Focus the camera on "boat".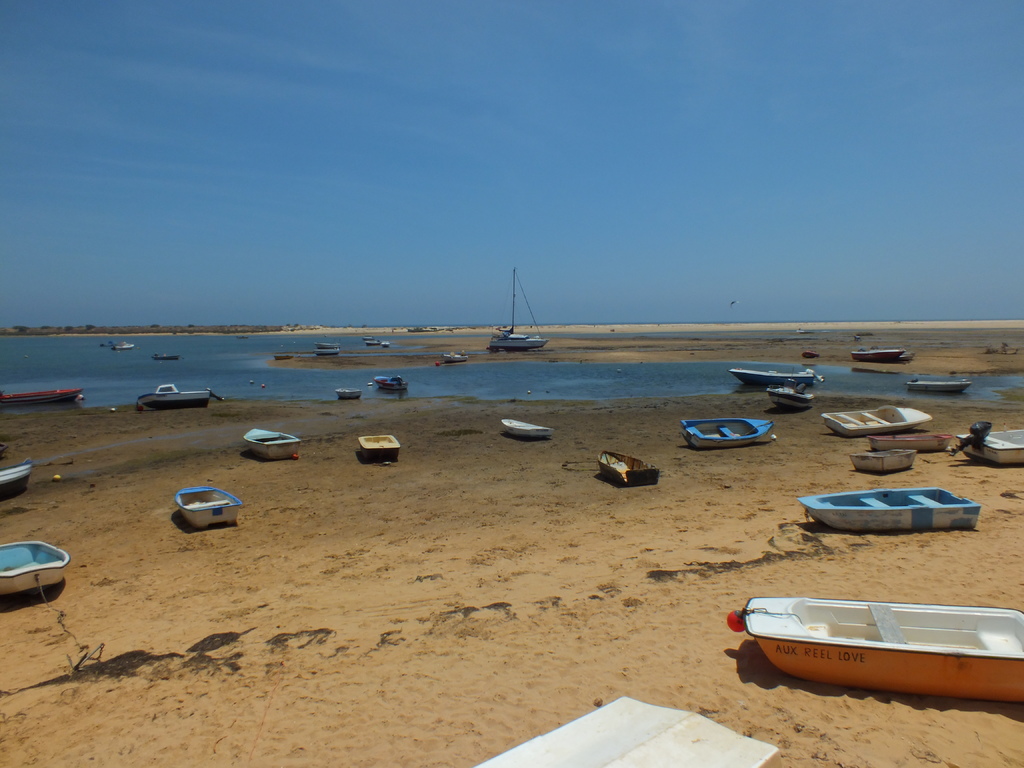
Focus region: <region>157, 353, 180, 364</region>.
